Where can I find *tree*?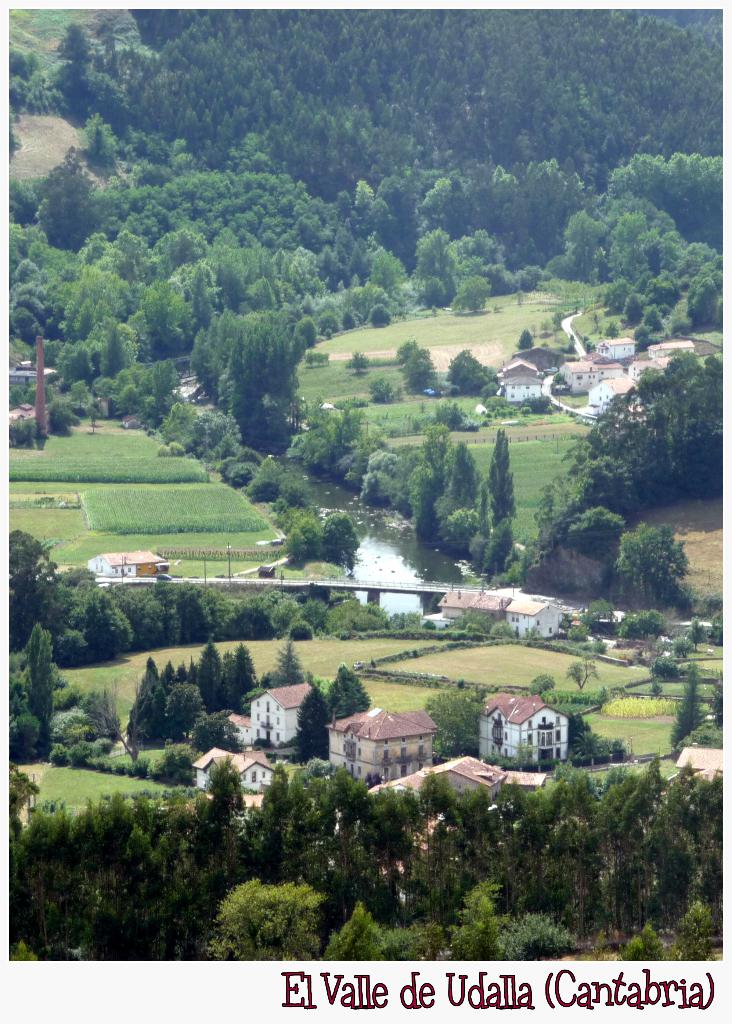
You can find it at {"left": 408, "top": 340, "right": 441, "bottom": 395}.
